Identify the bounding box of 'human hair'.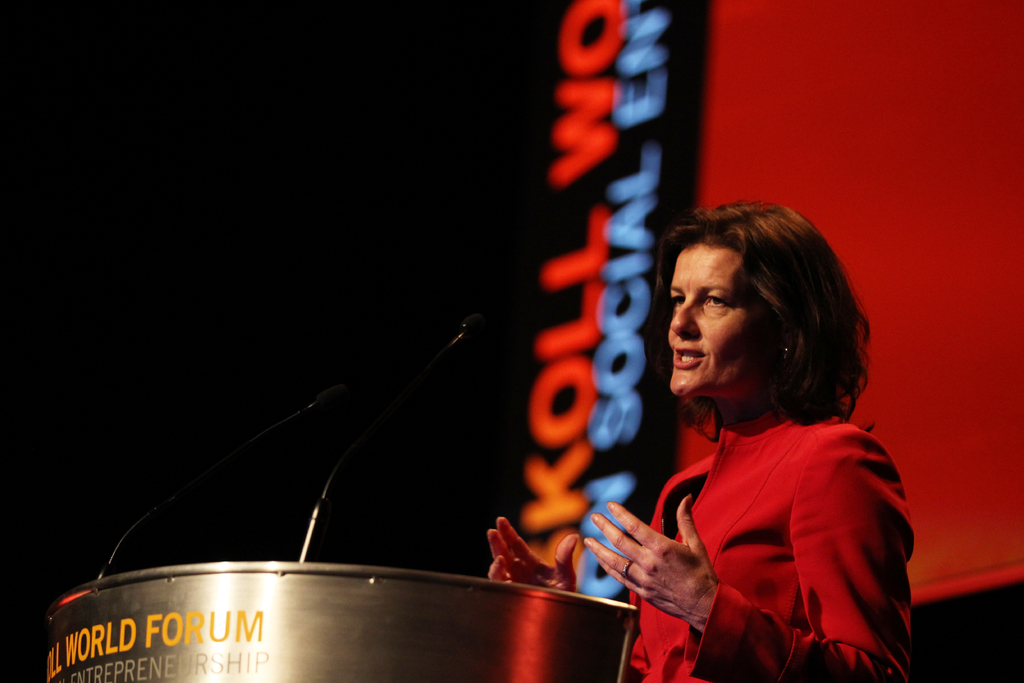
box(664, 201, 856, 448).
